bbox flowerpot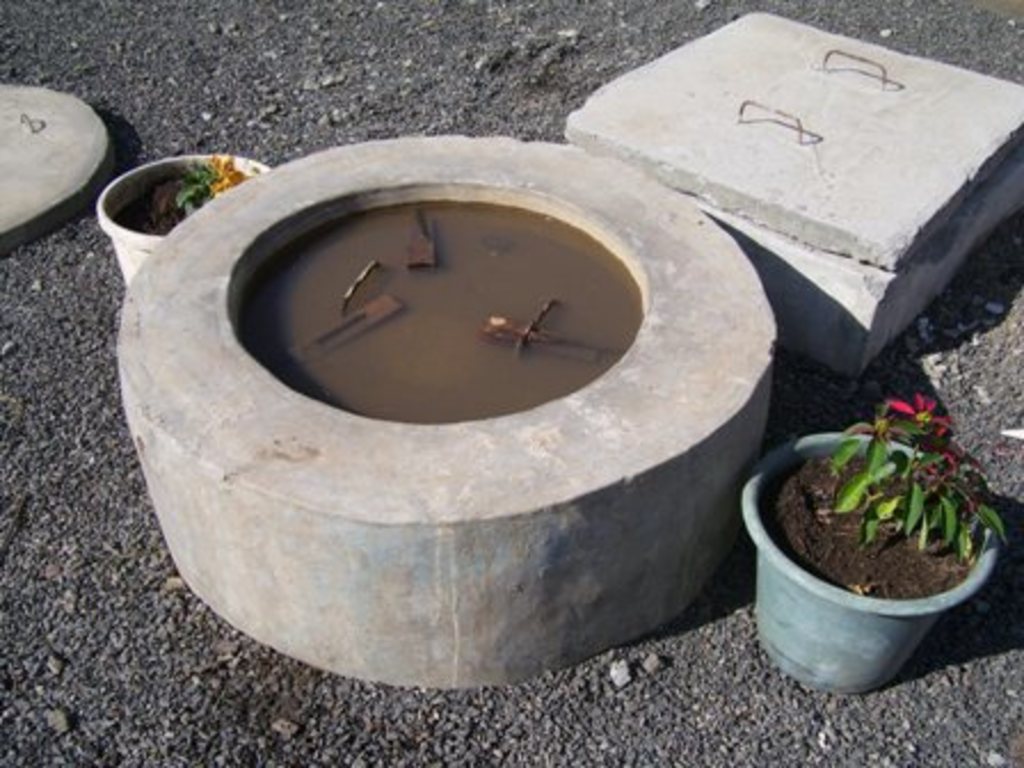
rect(741, 432, 999, 690)
